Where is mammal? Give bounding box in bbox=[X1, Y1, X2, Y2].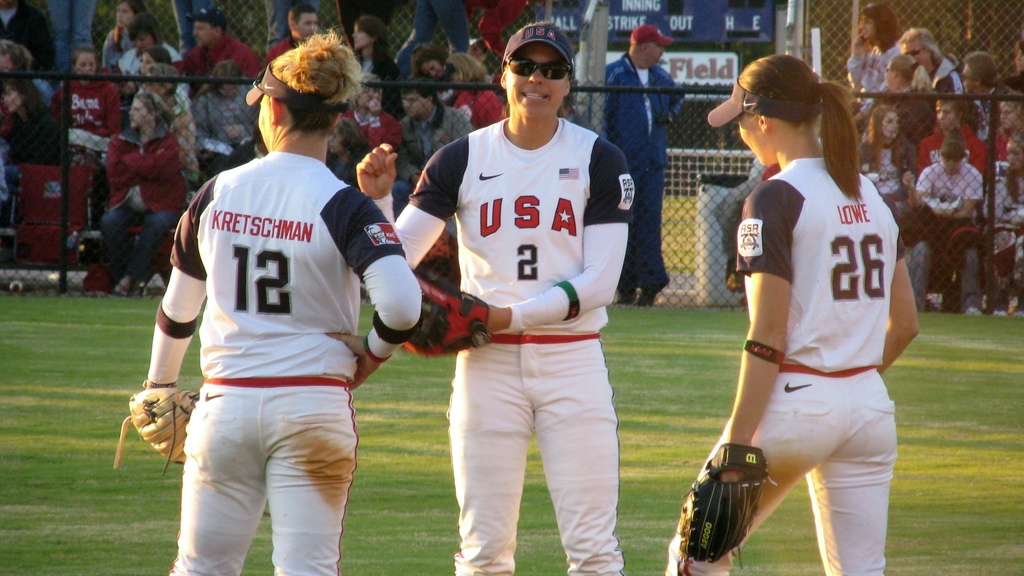
bbox=[116, 28, 423, 575].
